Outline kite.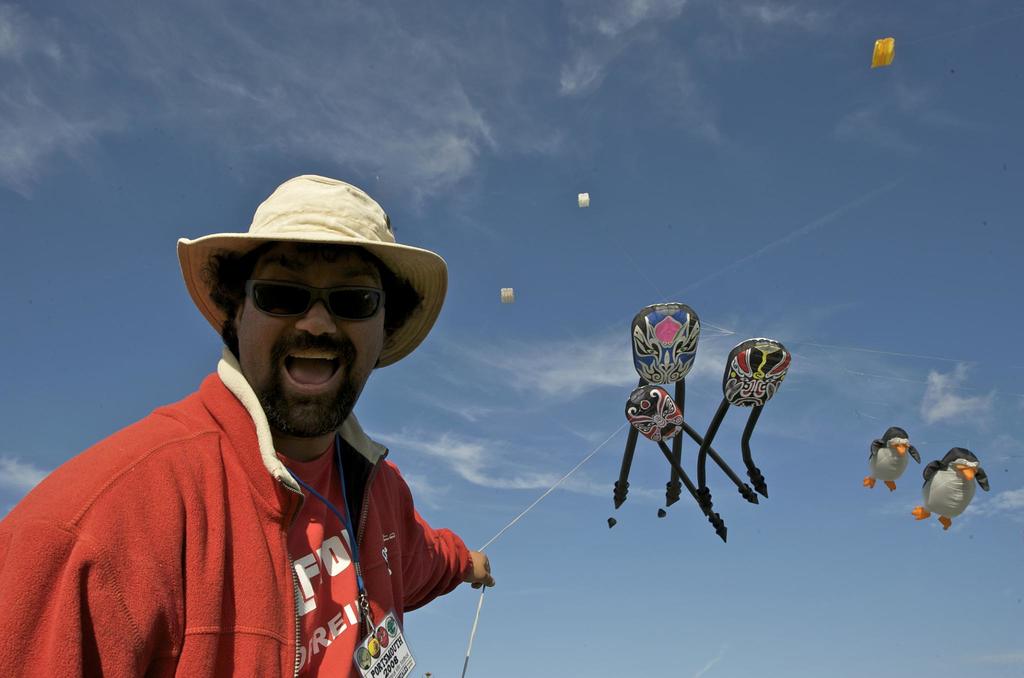
Outline: bbox=(694, 318, 800, 543).
